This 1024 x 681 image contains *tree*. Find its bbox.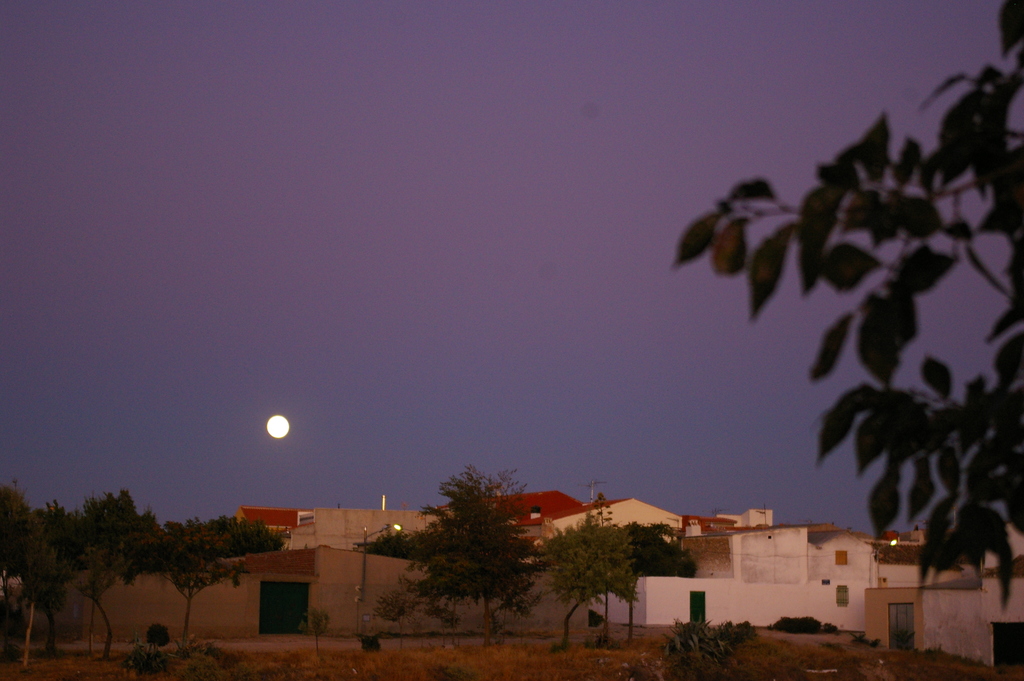
rect(51, 477, 160, 587).
